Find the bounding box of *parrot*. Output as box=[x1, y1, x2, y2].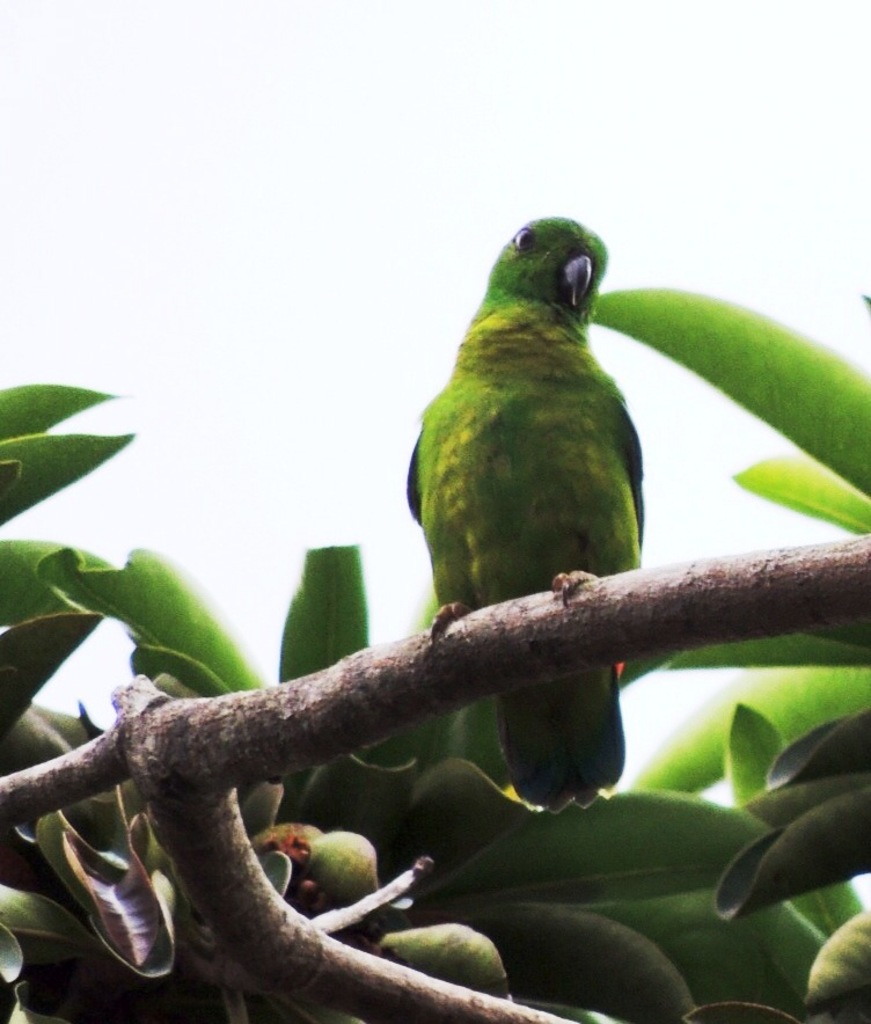
box=[403, 215, 644, 811].
